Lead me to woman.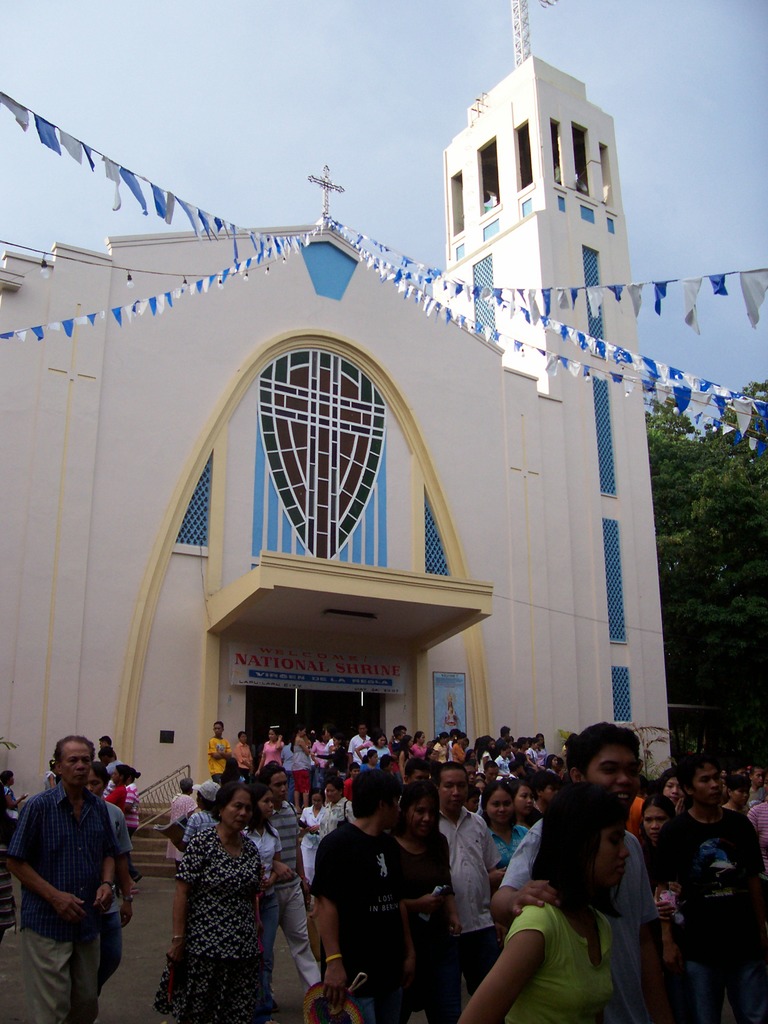
Lead to (left=541, top=749, right=561, bottom=774).
